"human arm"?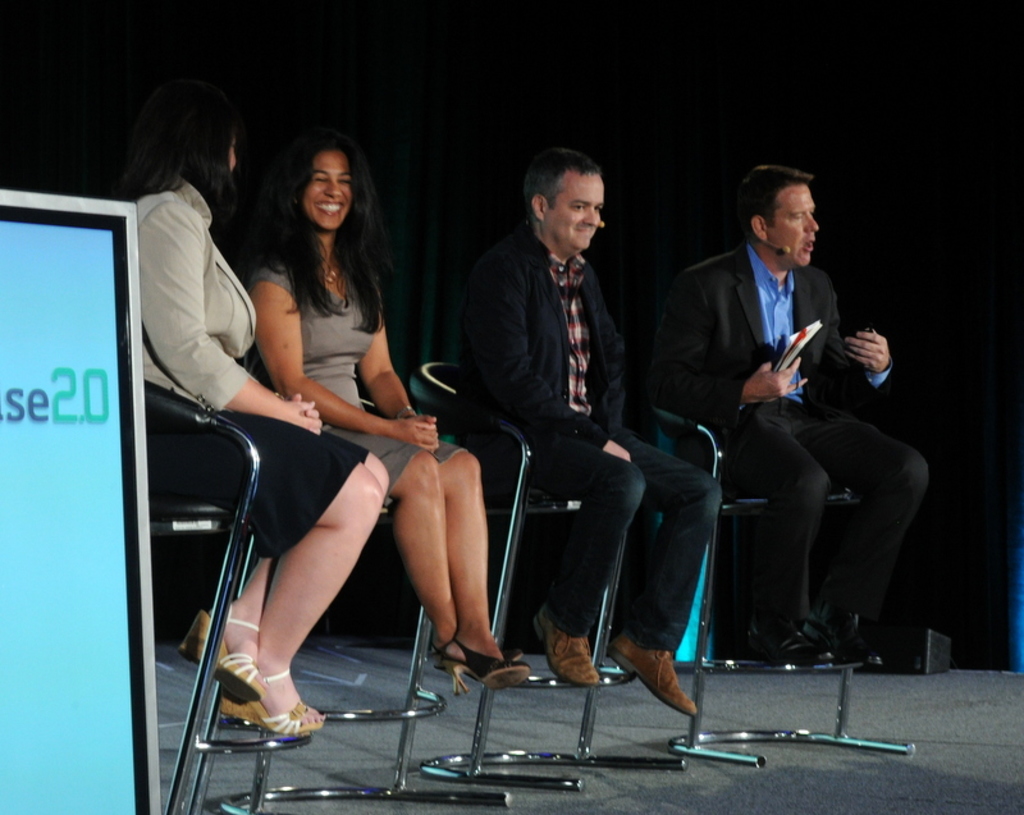
251,262,444,447
